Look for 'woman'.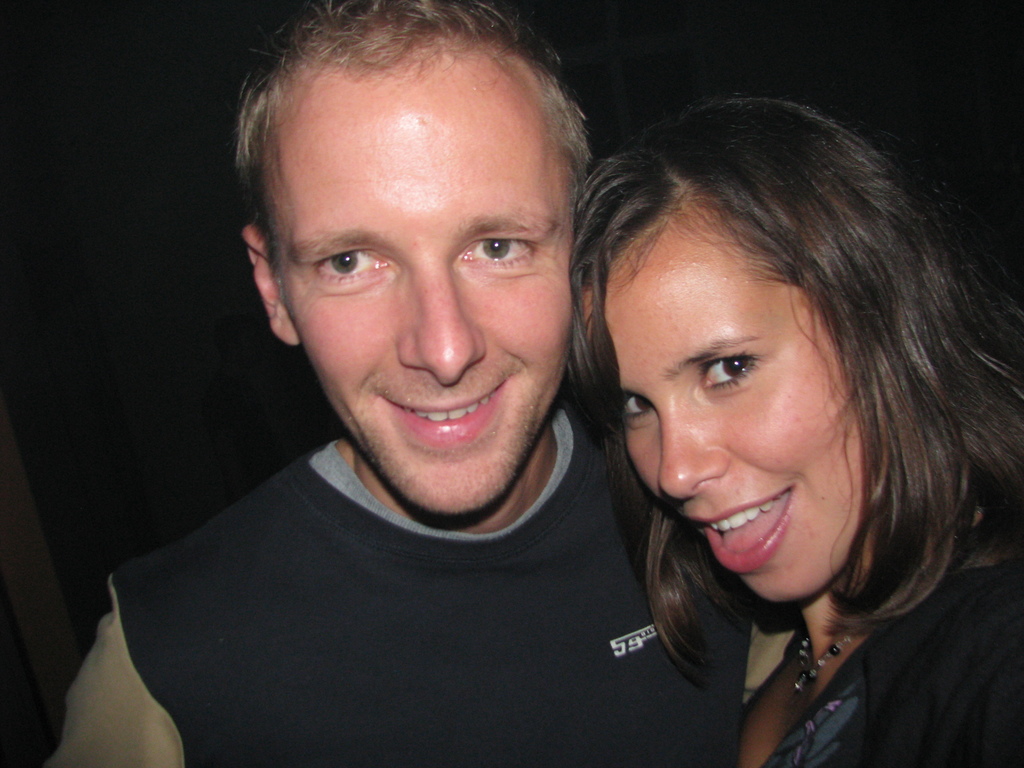
Found: <box>516,79,1023,755</box>.
